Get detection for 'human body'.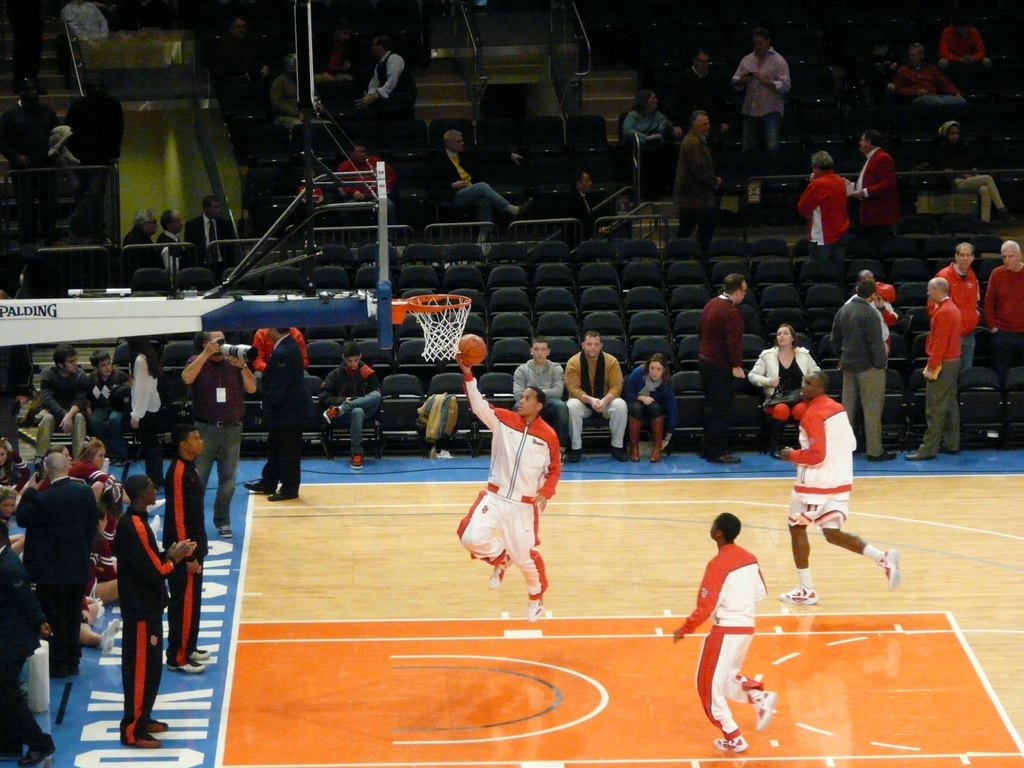
Detection: region(55, 0, 112, 61).
